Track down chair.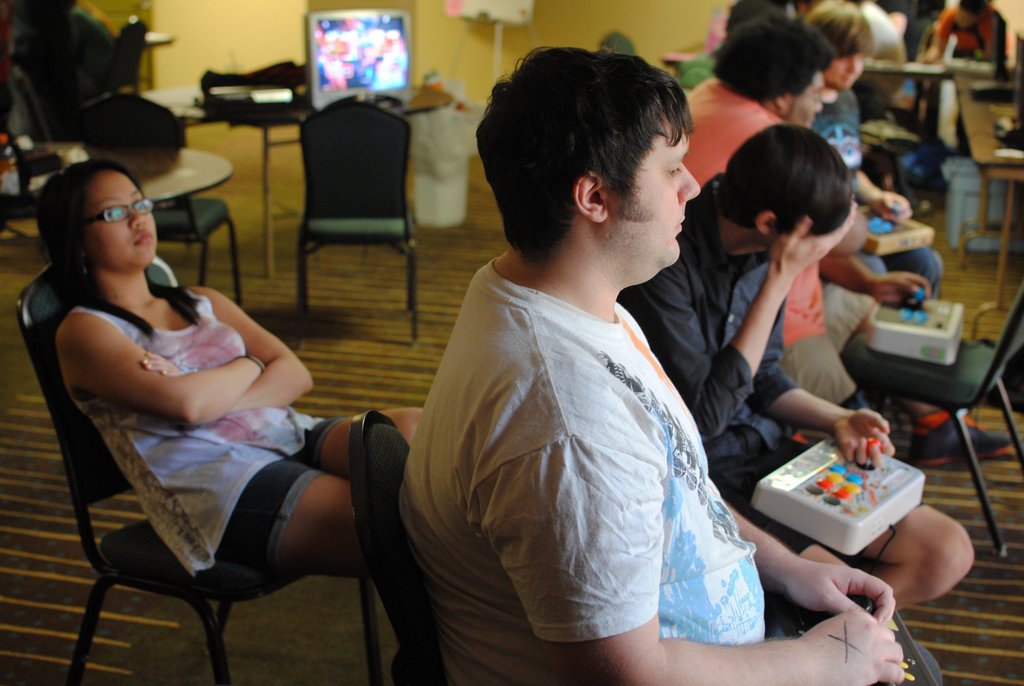
Tracked to 346:408:446:684.
